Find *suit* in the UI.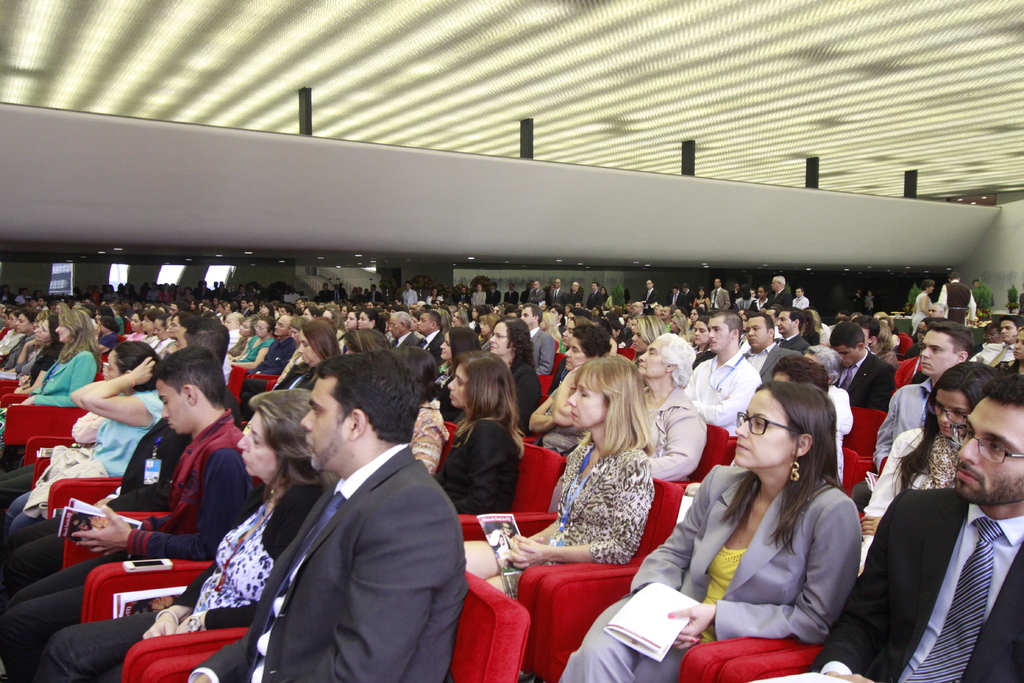
UI element at bbox=[388, 332, 419, 353].
